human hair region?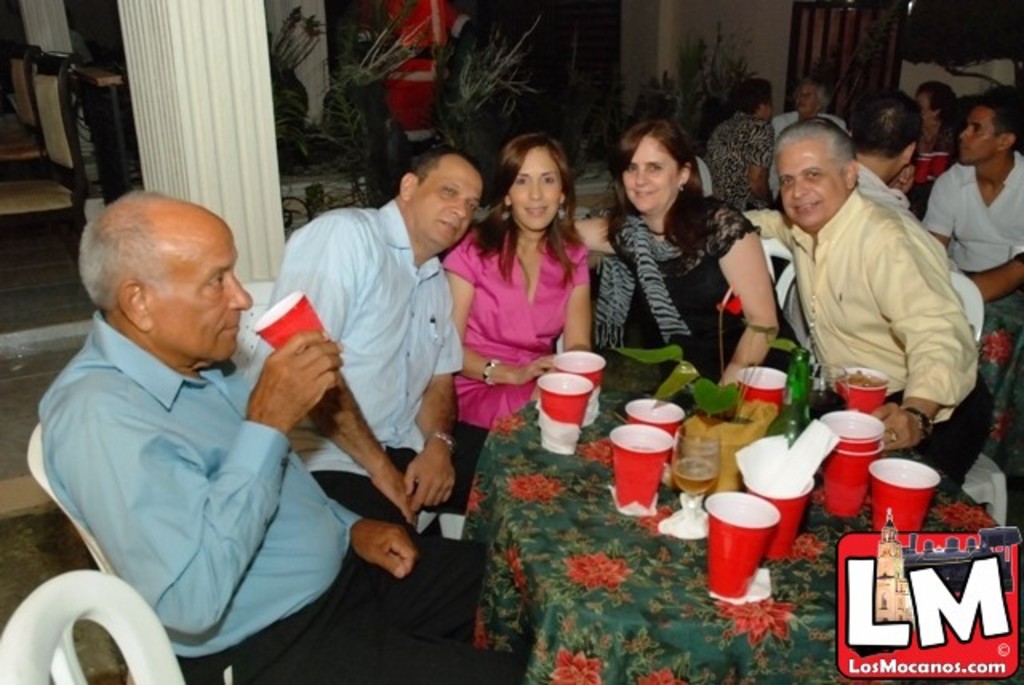
{"x1": 734, "y1": 80, "x2": 770, "y2": 110}
